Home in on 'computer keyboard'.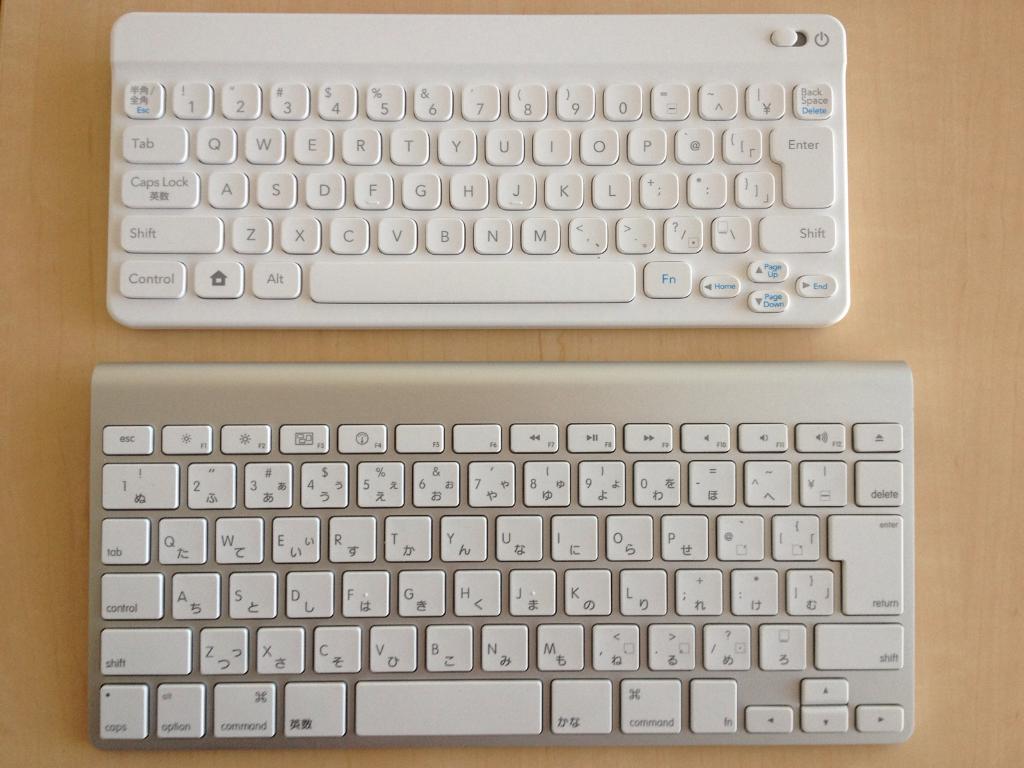
Homed in at (102, 10, 850, 326).
